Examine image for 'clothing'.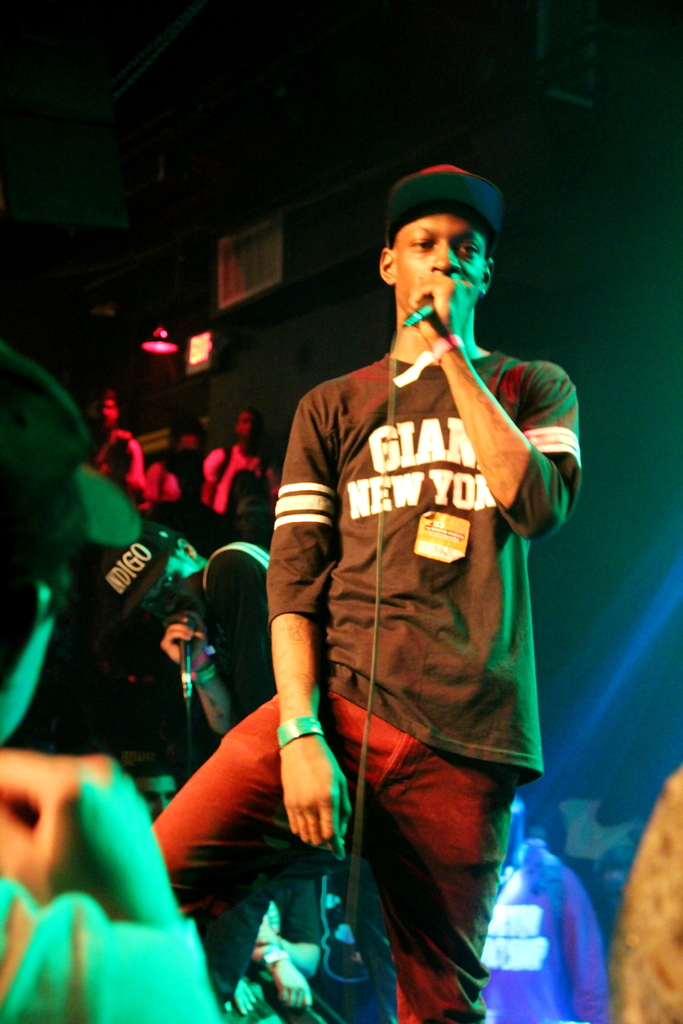
Examination result: (230,881,356,1023).
